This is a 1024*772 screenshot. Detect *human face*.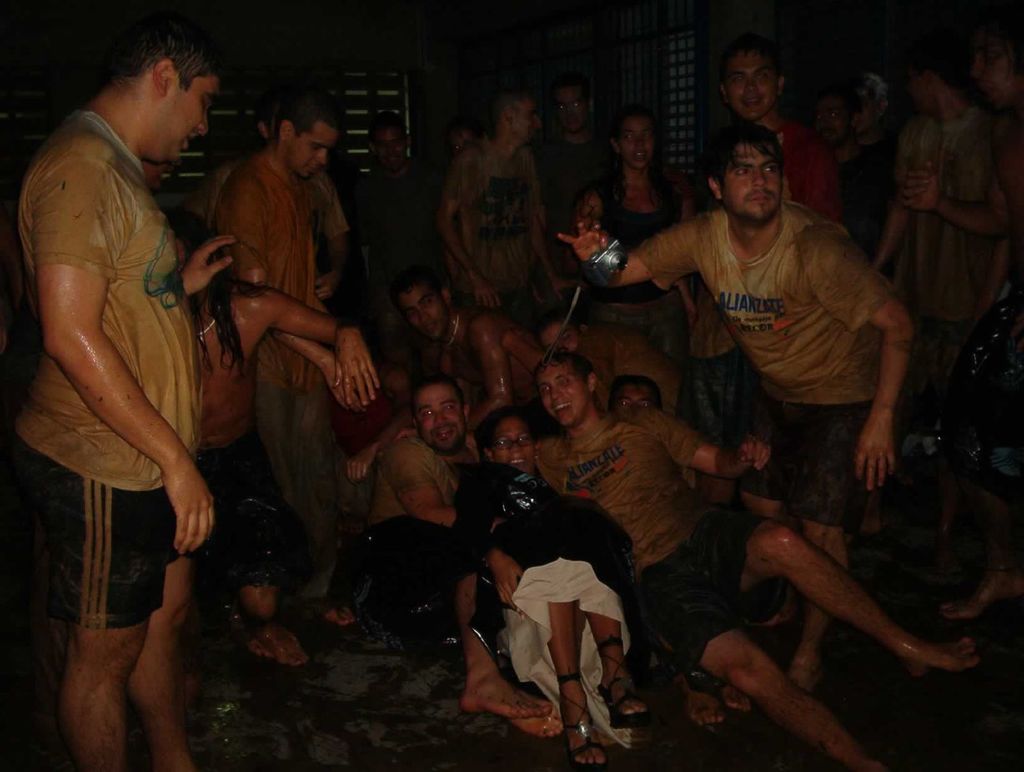
l=964, t=37, r=1014, b=106.
